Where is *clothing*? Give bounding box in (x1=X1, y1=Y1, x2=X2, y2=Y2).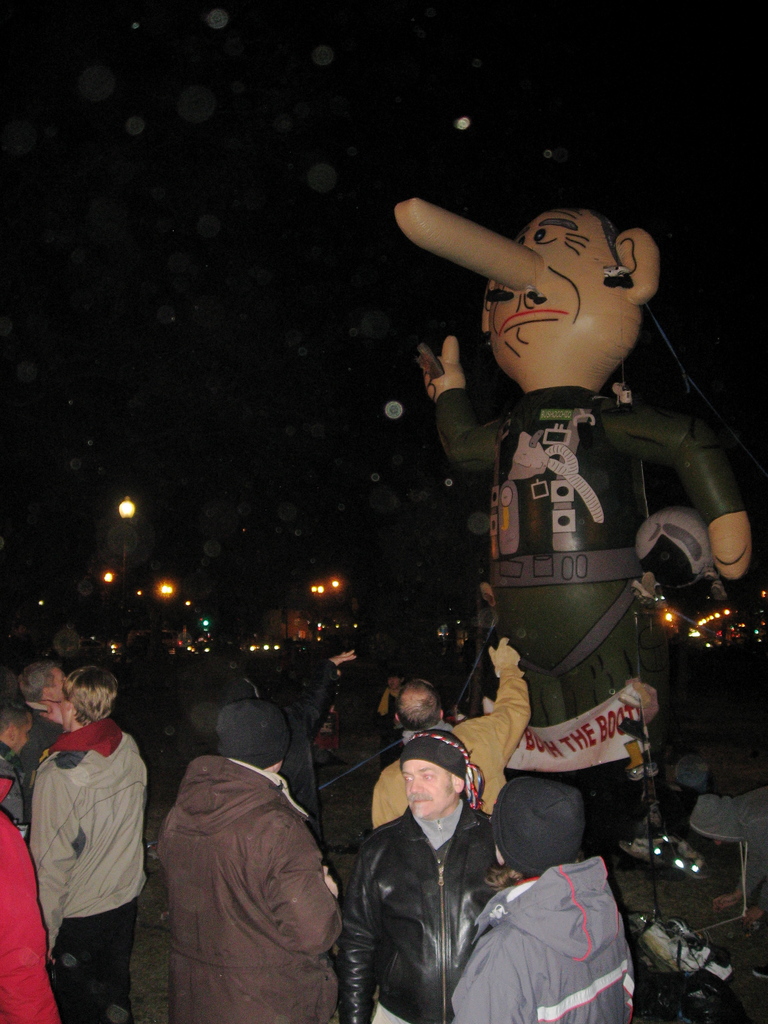
(x1=339, y1=813, x2=511, y2=1023).
